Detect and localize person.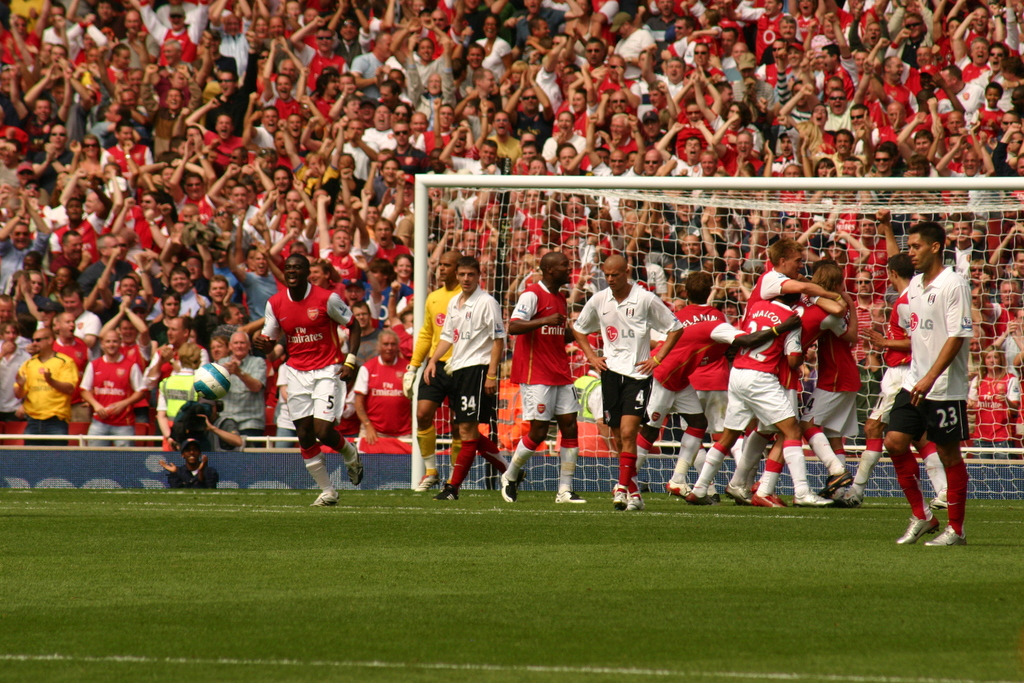
Localized at [12,269,61,317].
